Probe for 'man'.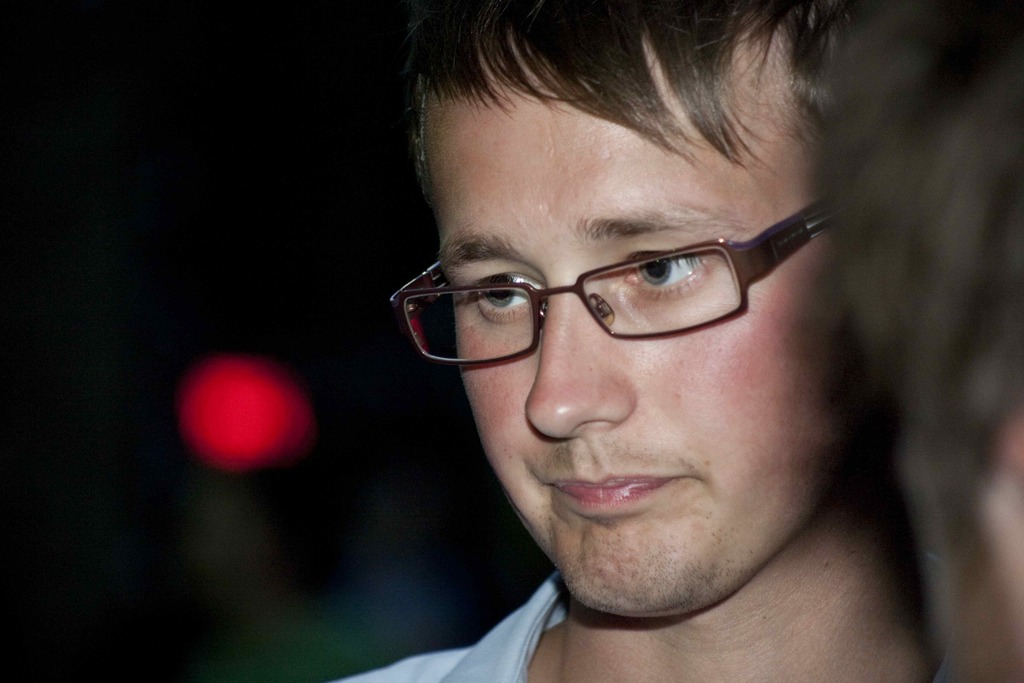
Probe result: rect(280, 11, 989, 670).
